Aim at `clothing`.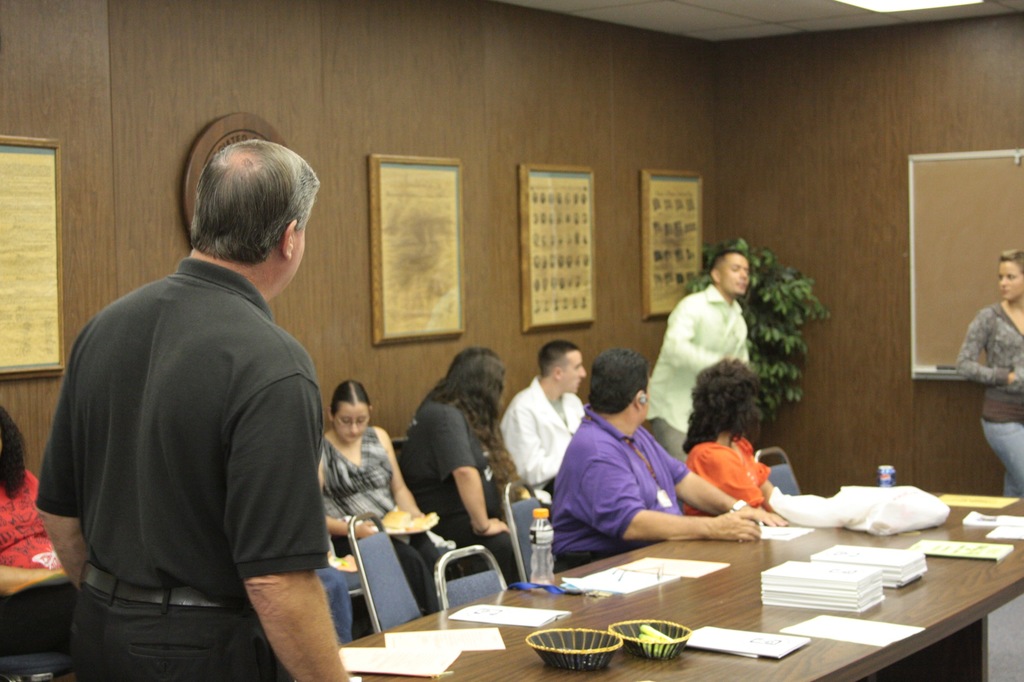
Aimed at locate(548, 397, 685, 577).
